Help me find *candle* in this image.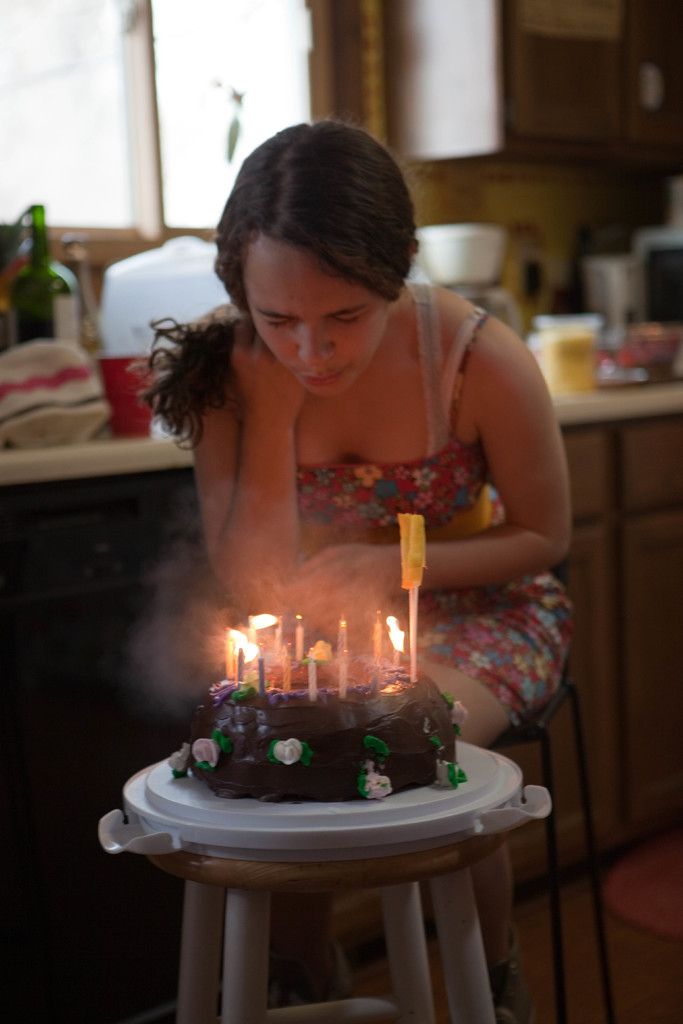
Found it: box=[261, 650, 263, 698].
